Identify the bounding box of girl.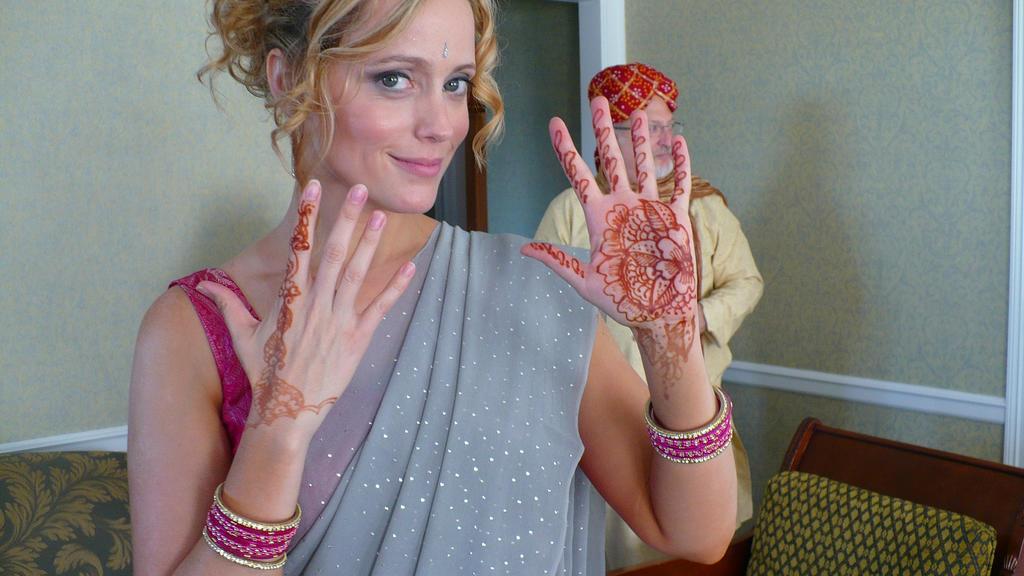
[129, 0, 740, 575].
